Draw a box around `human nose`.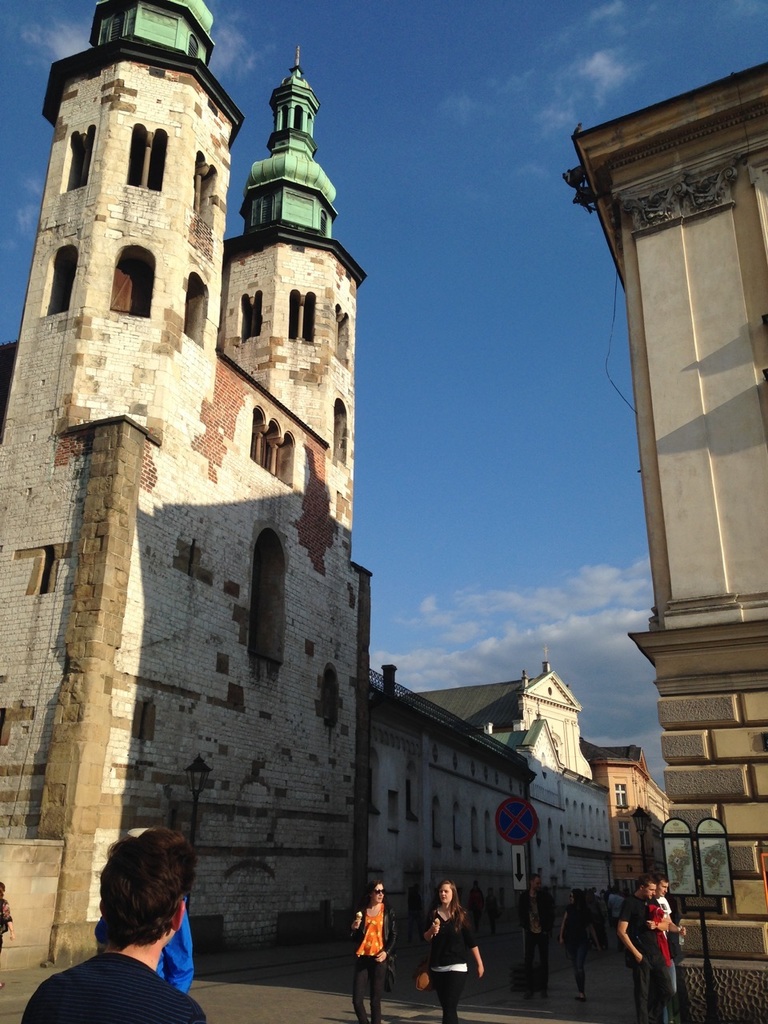
<box>662,887,667,892</box>.
